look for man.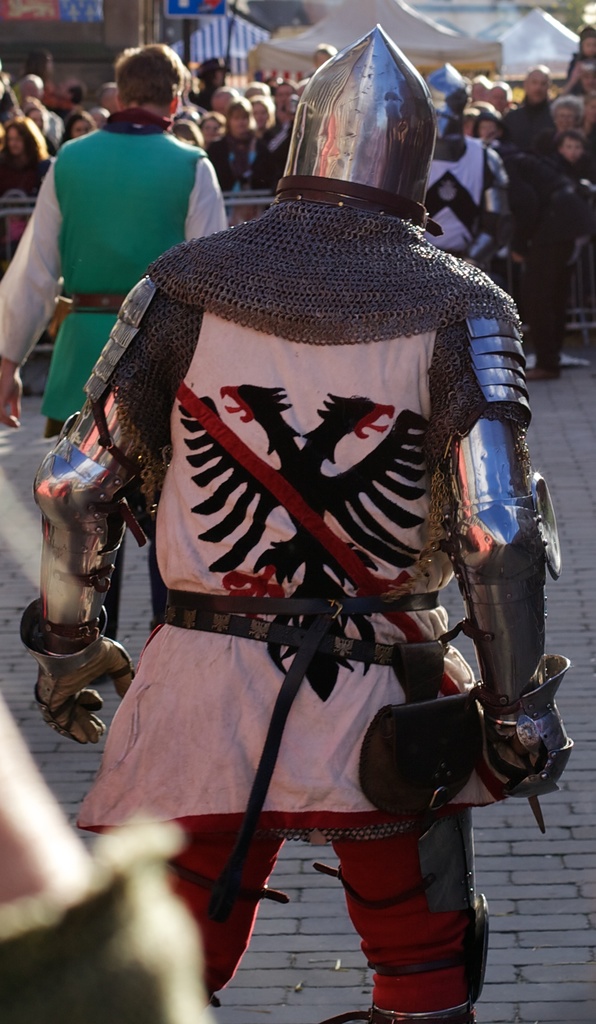
Found: (13,68,190,712).
